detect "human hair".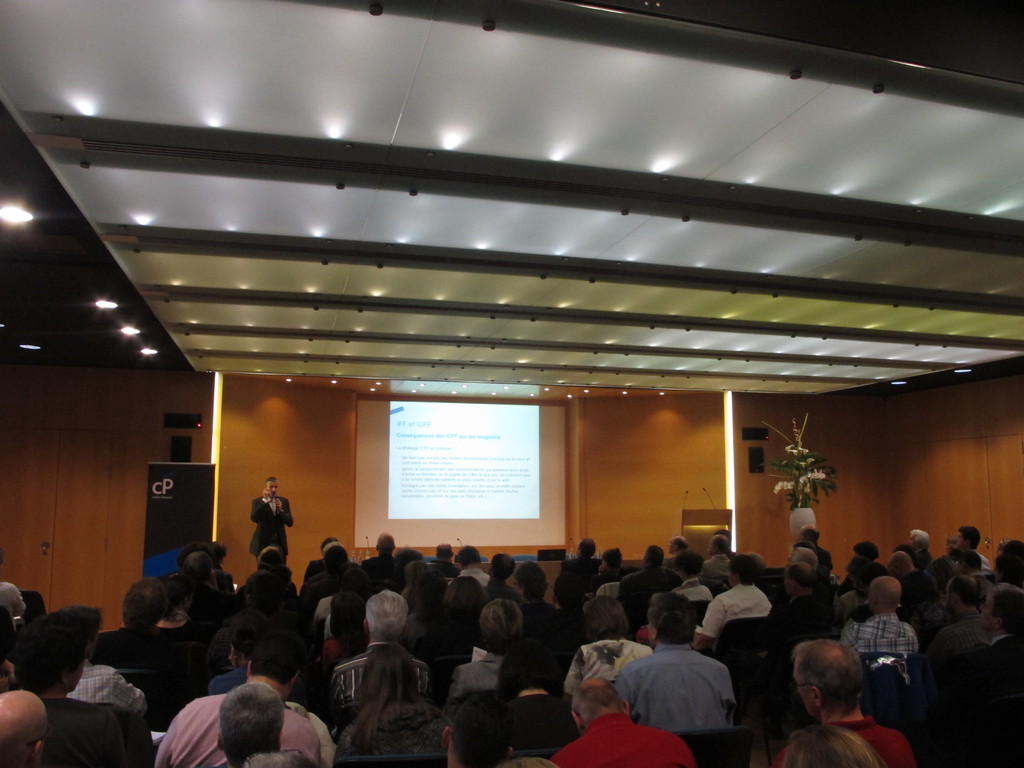
Detected at bbox(711, 533, 727, 550).
